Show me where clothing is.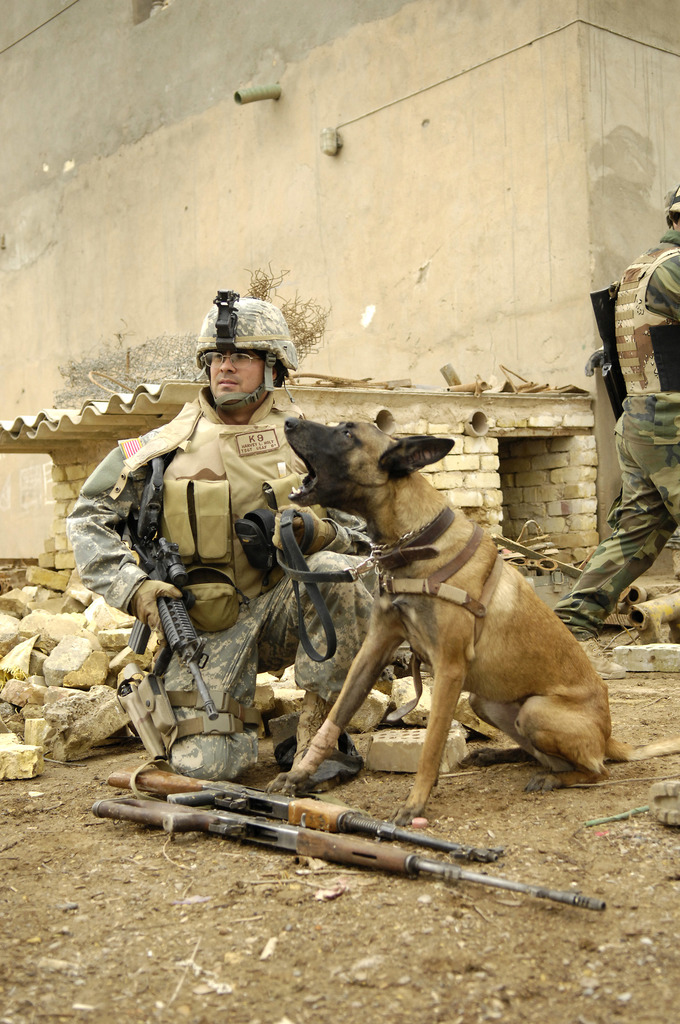
clothing is at {"x1": 71, "y1": 368, "x2": 339, "y2": 771}.
